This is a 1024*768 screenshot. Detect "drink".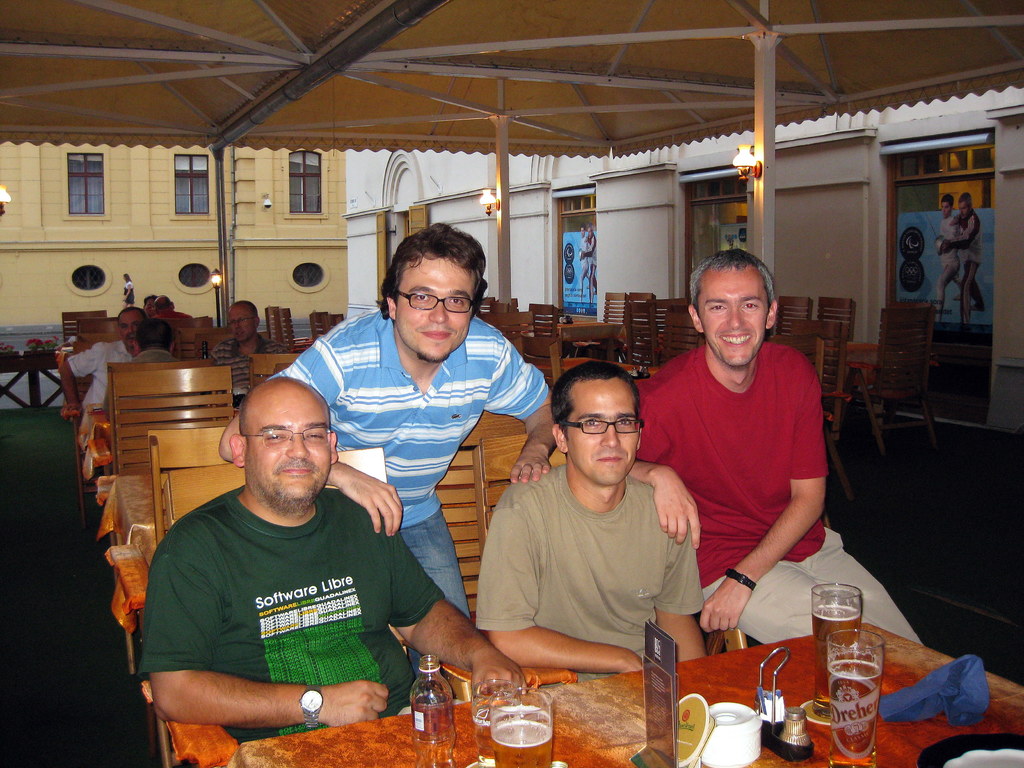
490/715/556/767.
